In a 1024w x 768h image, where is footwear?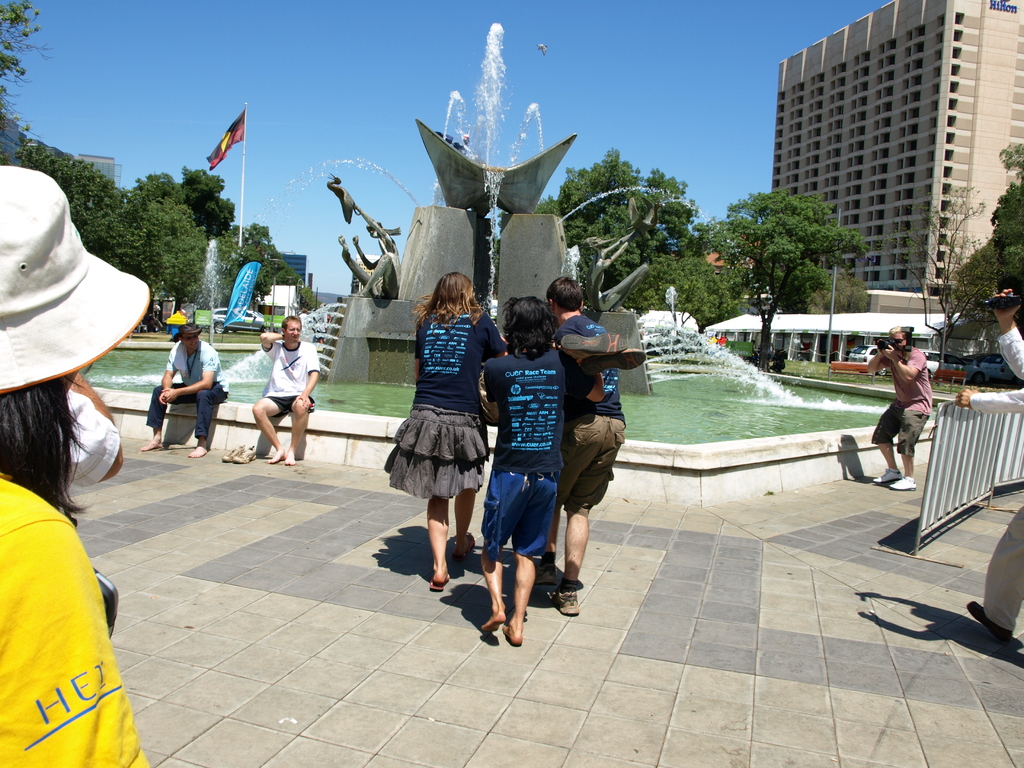
select_region(452, 529, 475, 559).
